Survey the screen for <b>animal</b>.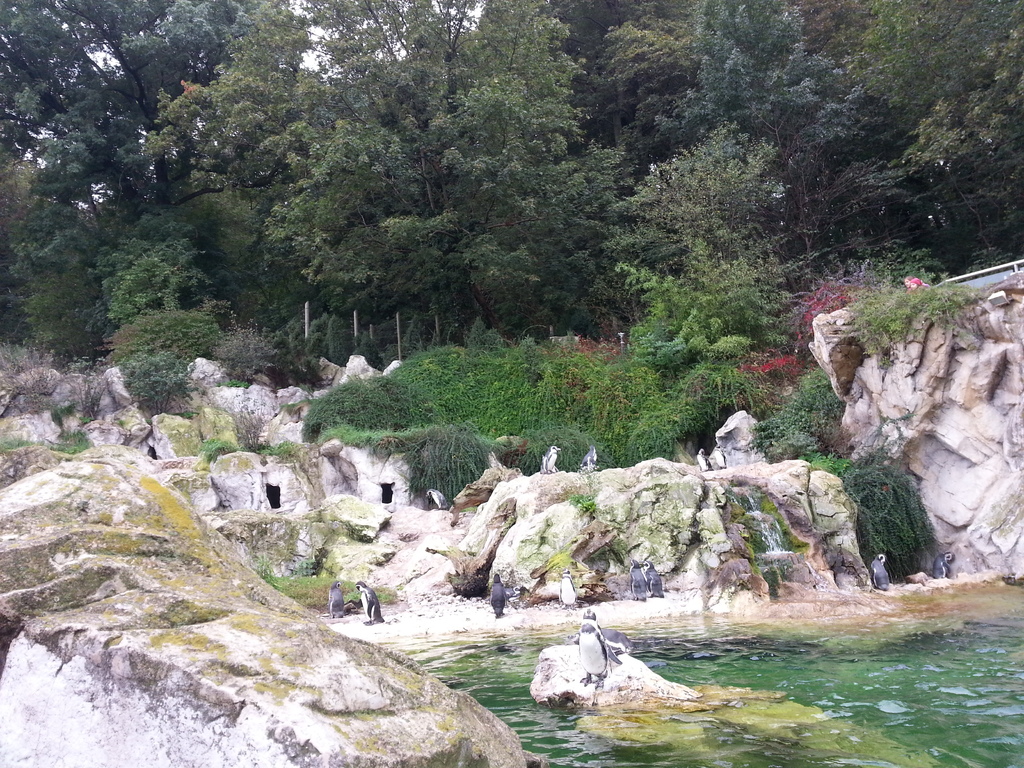
Survey found: BBox(541, 442, 566, 477).
